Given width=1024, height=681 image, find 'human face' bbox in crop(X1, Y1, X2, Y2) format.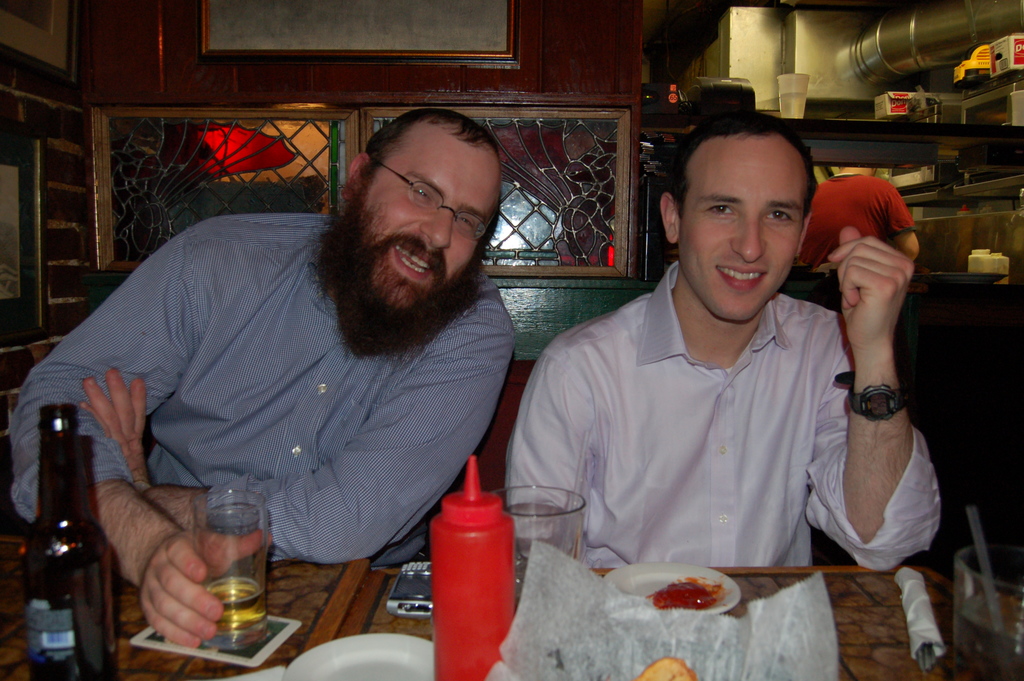
crop(358, 113, 502, 305).
